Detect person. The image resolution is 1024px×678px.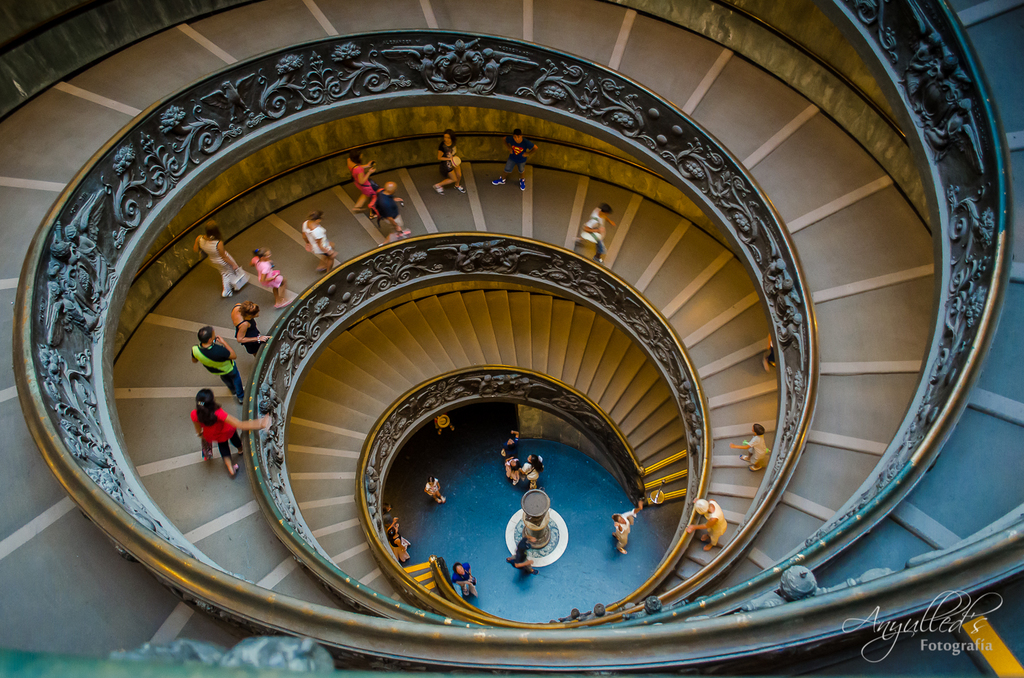
bbox(250, 248, 292, 302).
